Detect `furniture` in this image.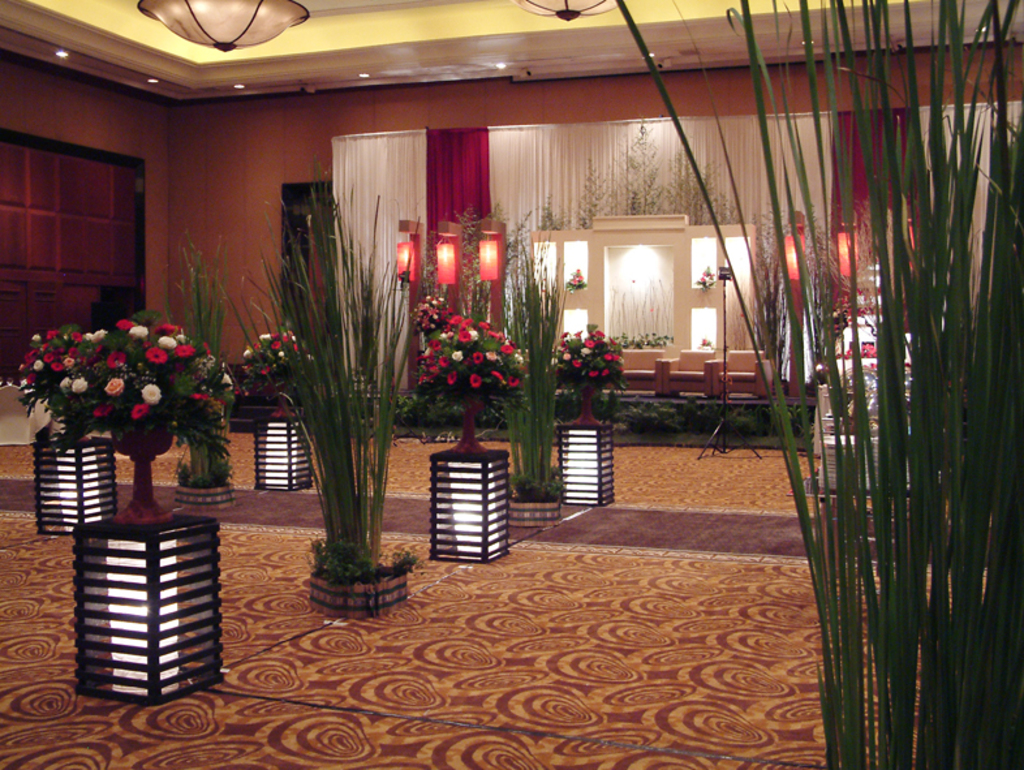
Detection: region(618, 350, 659, 397).
